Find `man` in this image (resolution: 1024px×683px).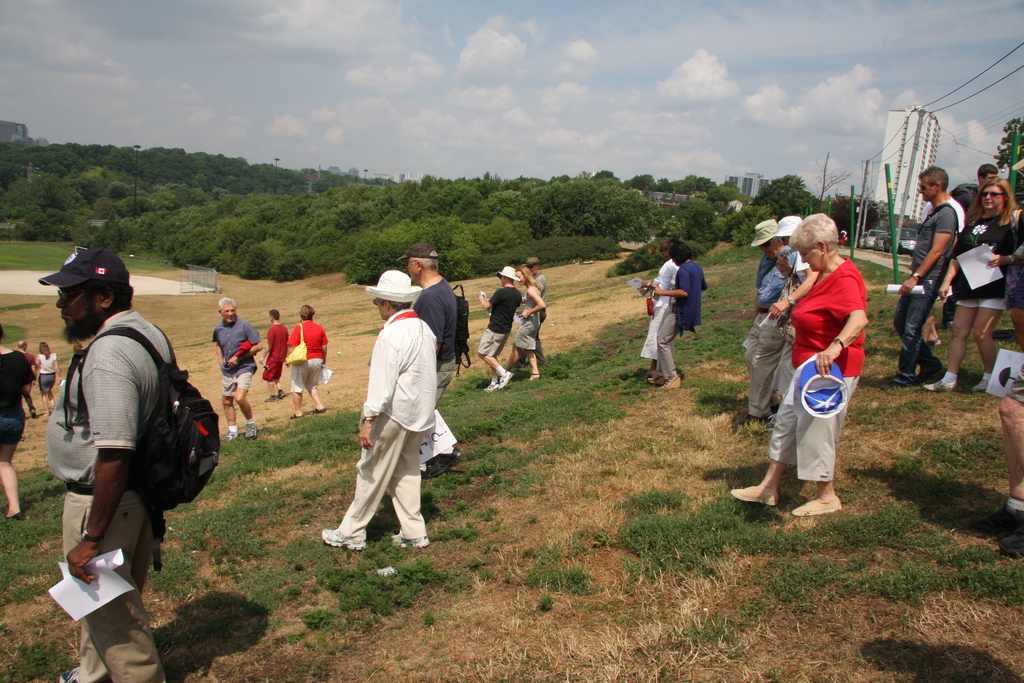
891 165 958 390.
